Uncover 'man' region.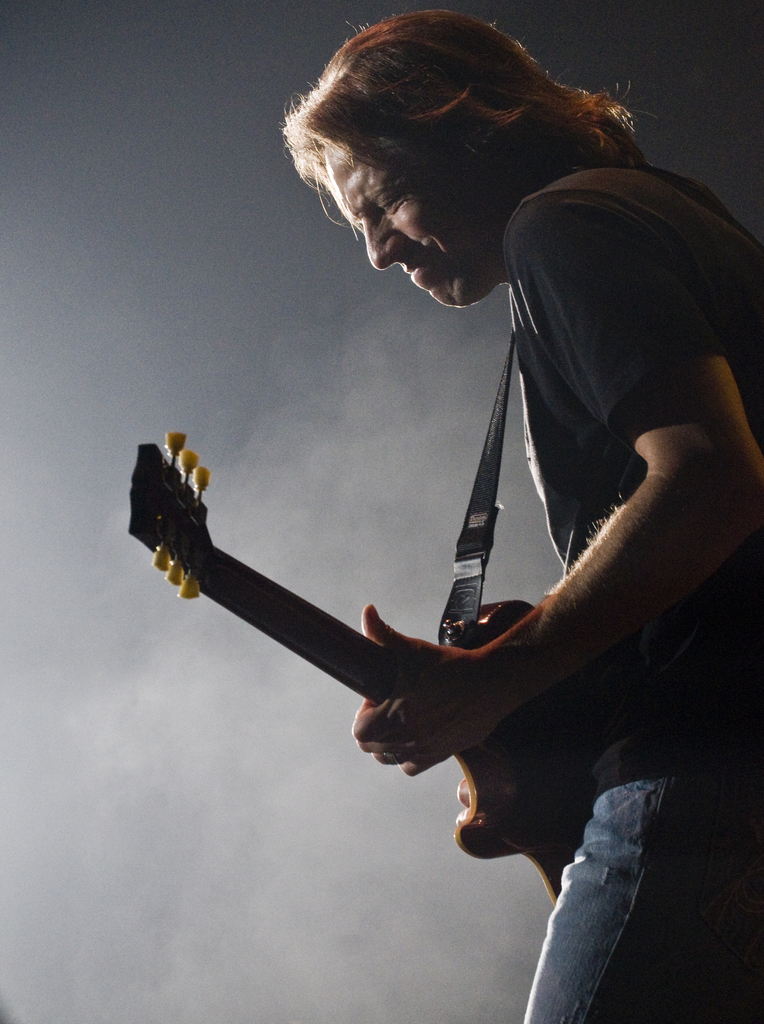
Uncovered: x1=277 y1=0 x2=763 y2=1023.
